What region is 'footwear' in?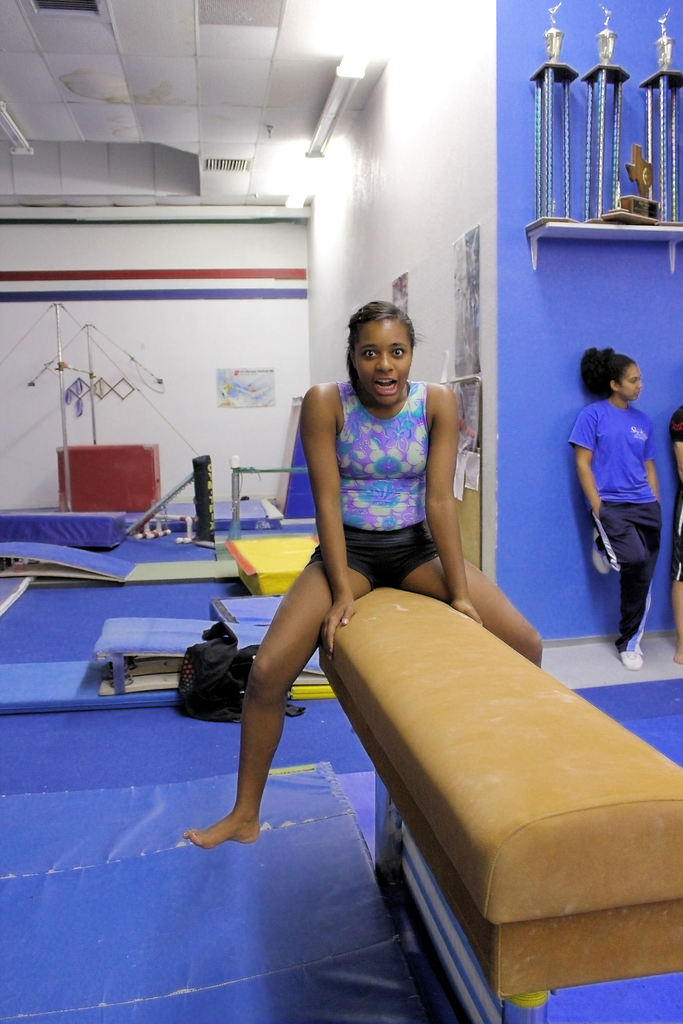
crop(588, 532, 609, 575).
